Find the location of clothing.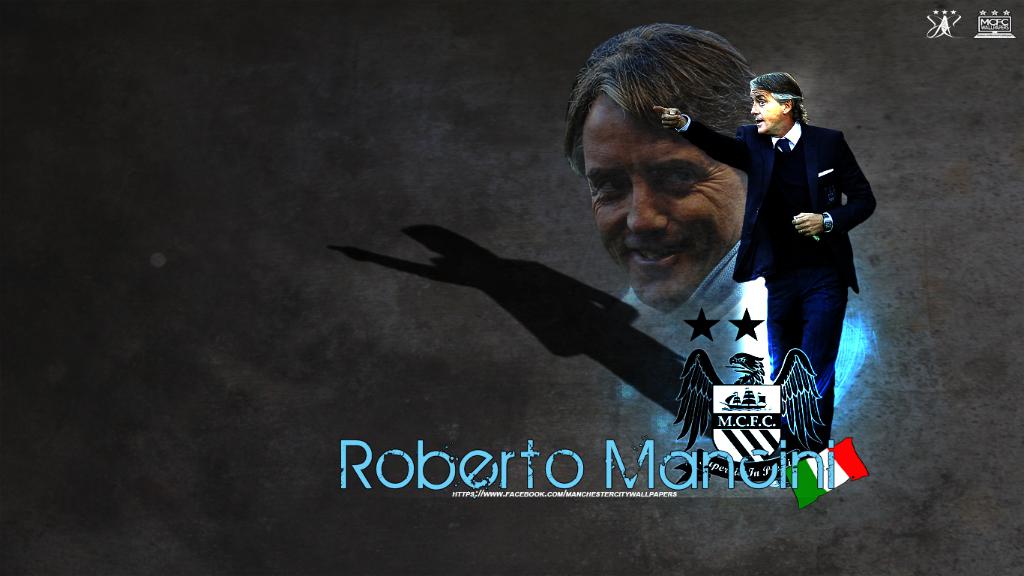
Location: bbox(735, 92, 870, 379).
